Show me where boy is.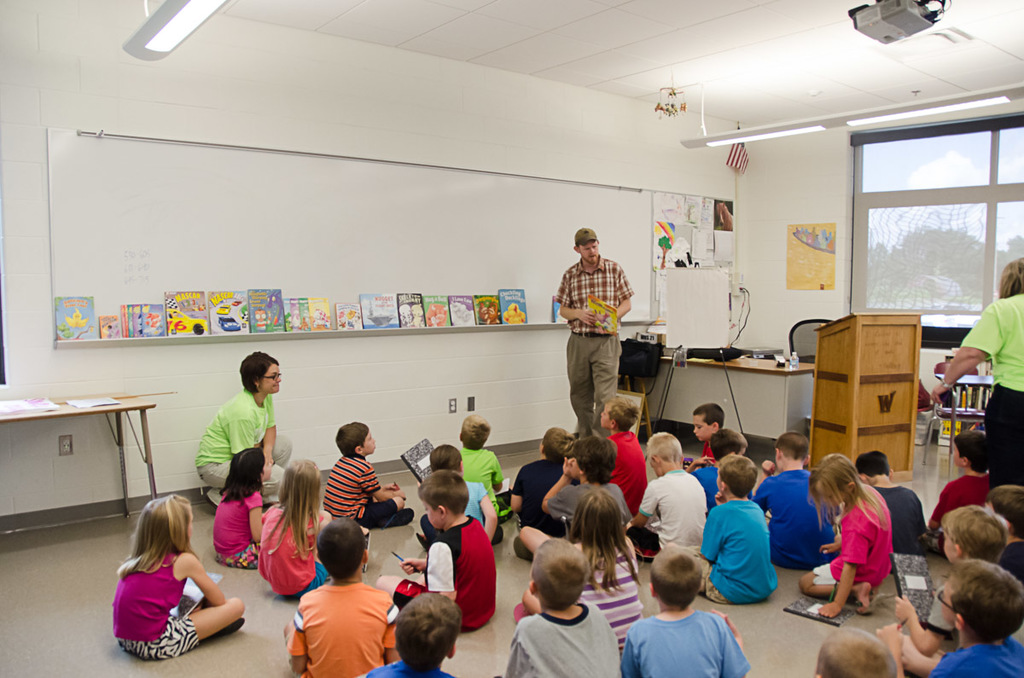
boy is at locate(449, 412, 518, 517).
